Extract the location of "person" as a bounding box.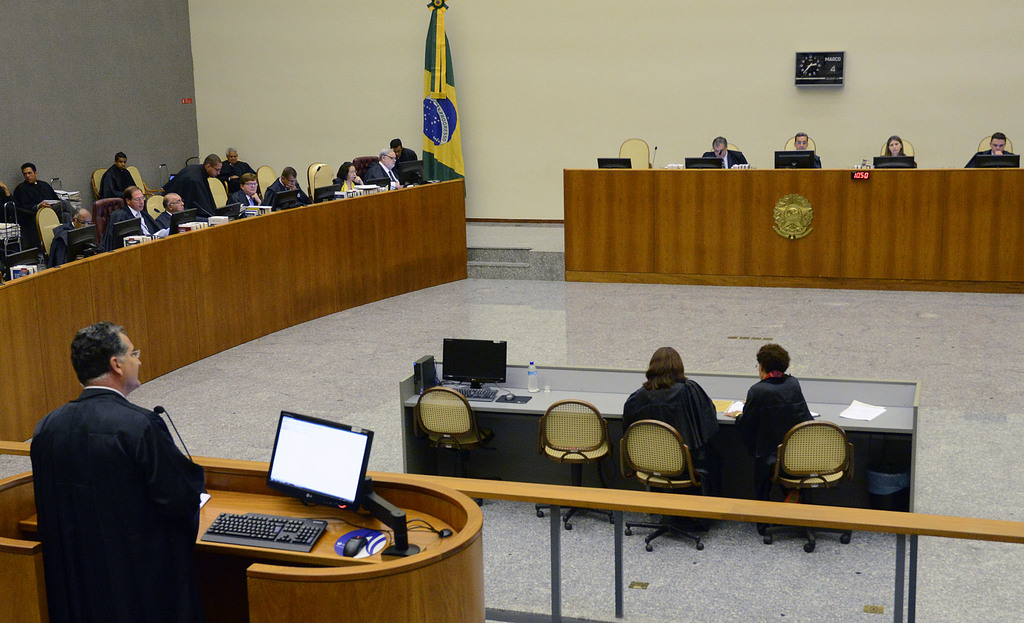
99:185:158:250.
